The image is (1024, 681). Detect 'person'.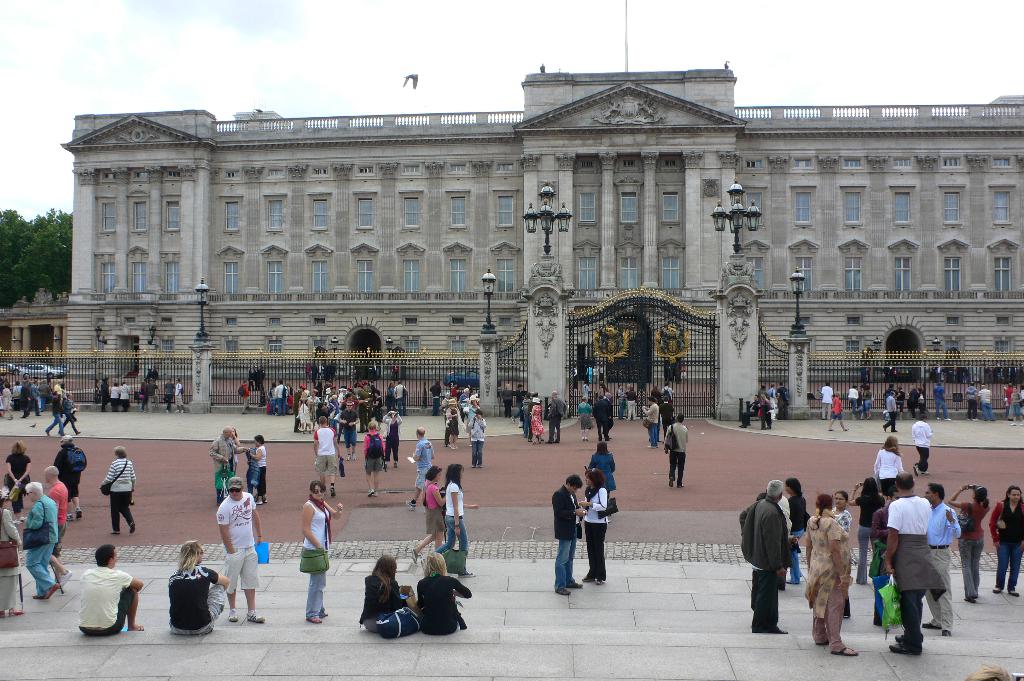
Detection: [169,540,230,635].
